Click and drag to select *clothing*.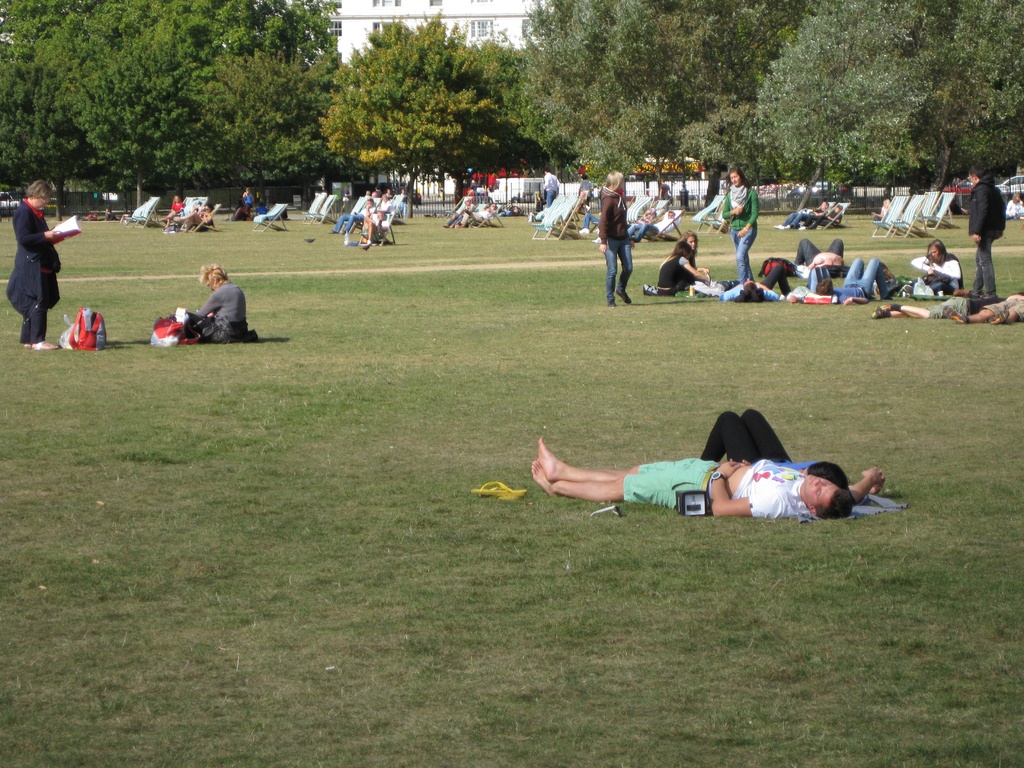
Selection: 446,204,470,223.
